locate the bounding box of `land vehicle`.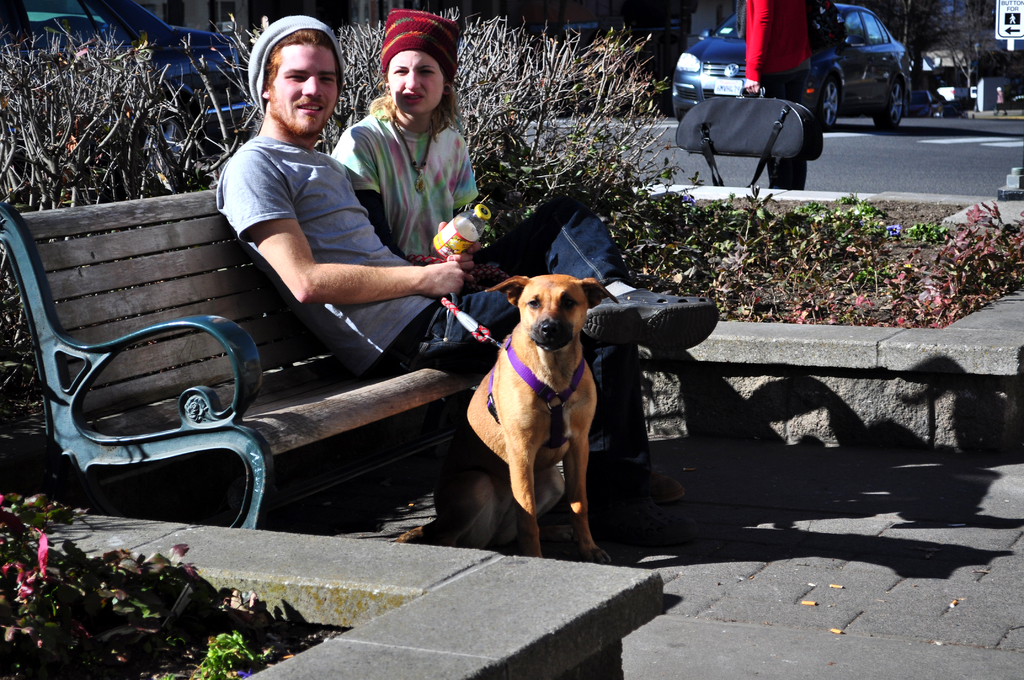
Bounding box: {"x1": 1, "y1": 1, "x2": 255, "y2": 158}.
